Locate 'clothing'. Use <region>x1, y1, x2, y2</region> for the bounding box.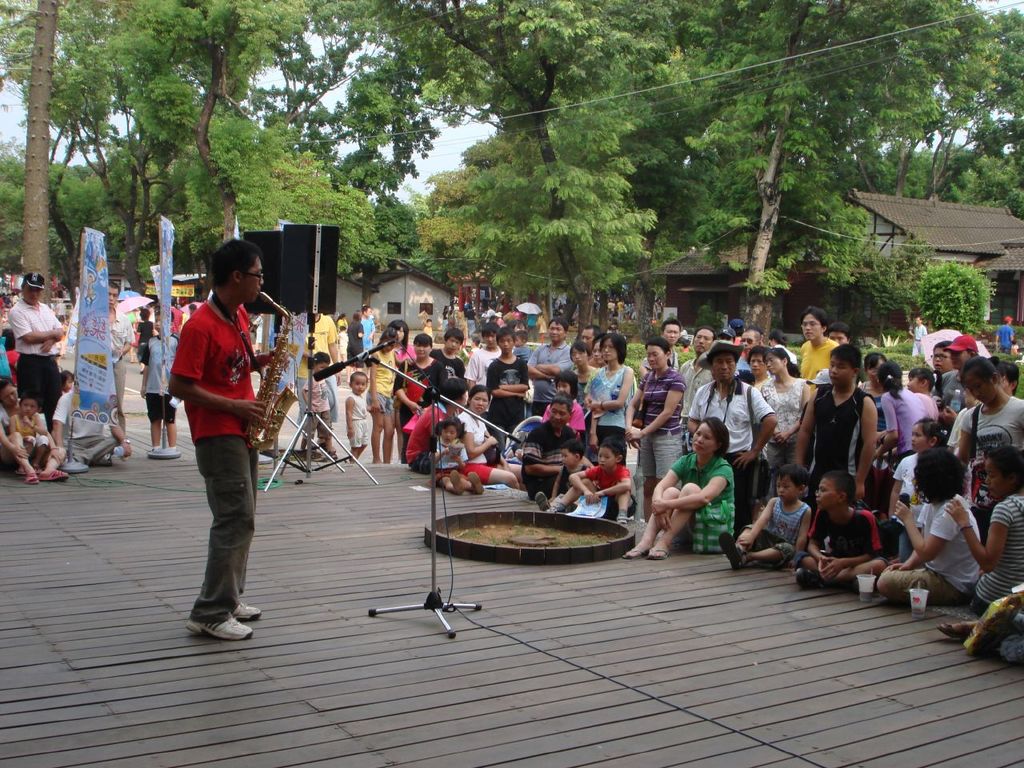
<region>580, 458, 627, 502</region>.
